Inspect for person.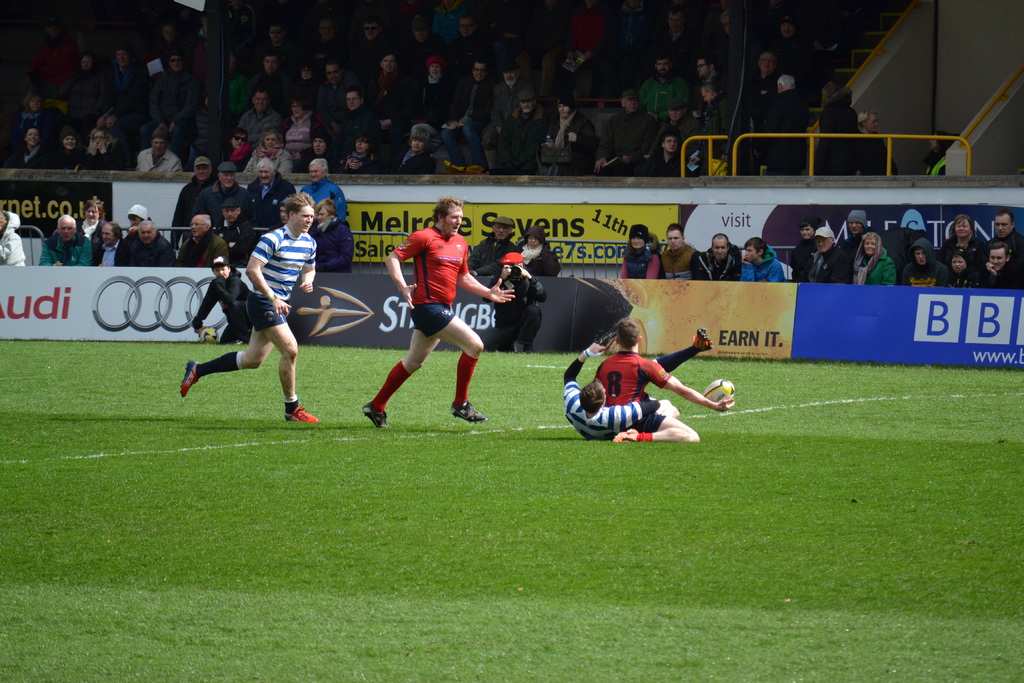
Inspection: bbox(465, 211, 511, 270).
